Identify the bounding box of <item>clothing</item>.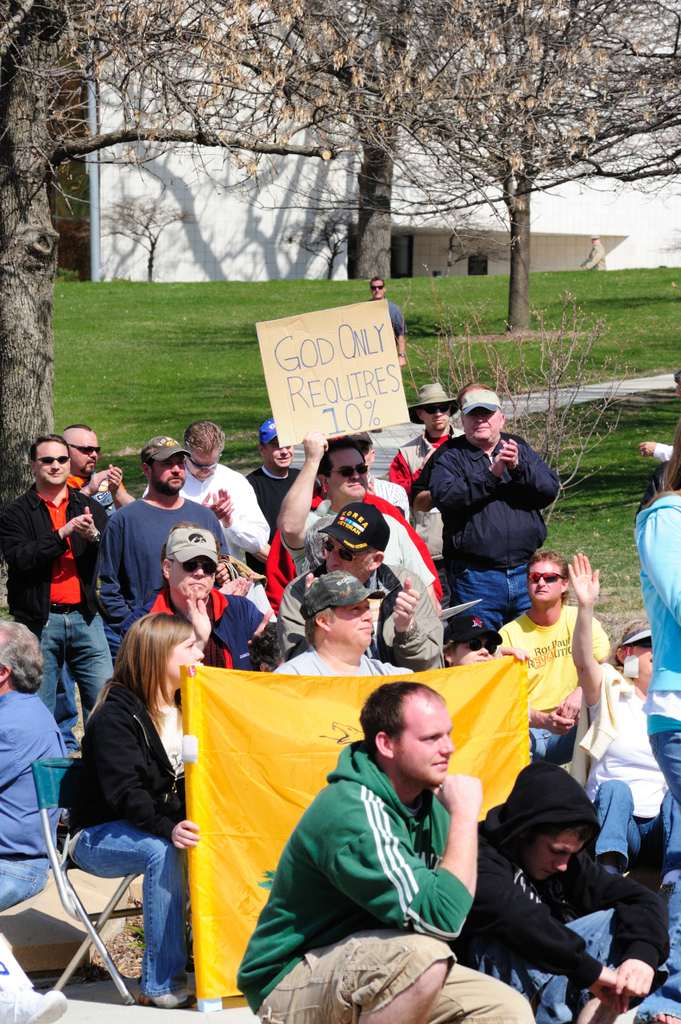
box=[493, 599, 626, 760].
